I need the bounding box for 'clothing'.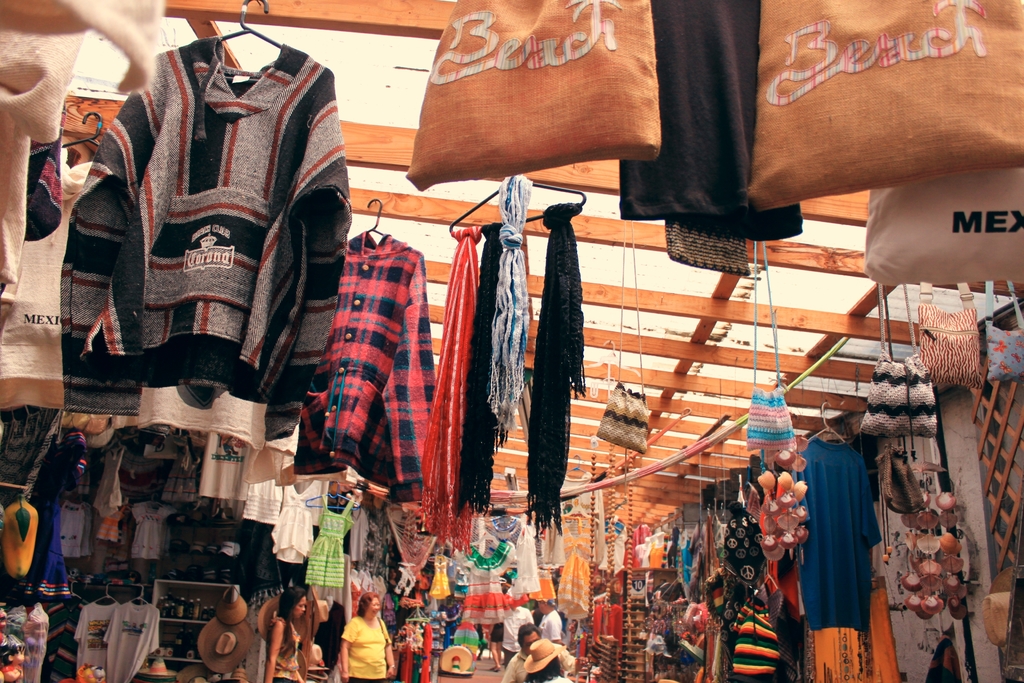
Here it is: rect(126, 498, 171, 555).
